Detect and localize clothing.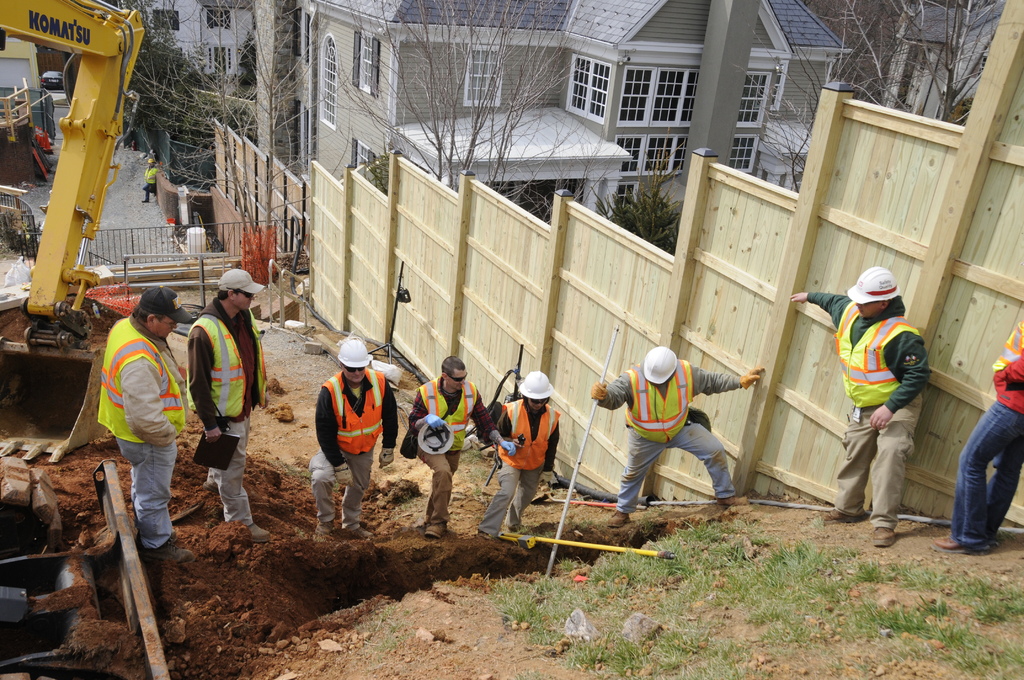
Localized at 399/375/500/528.
